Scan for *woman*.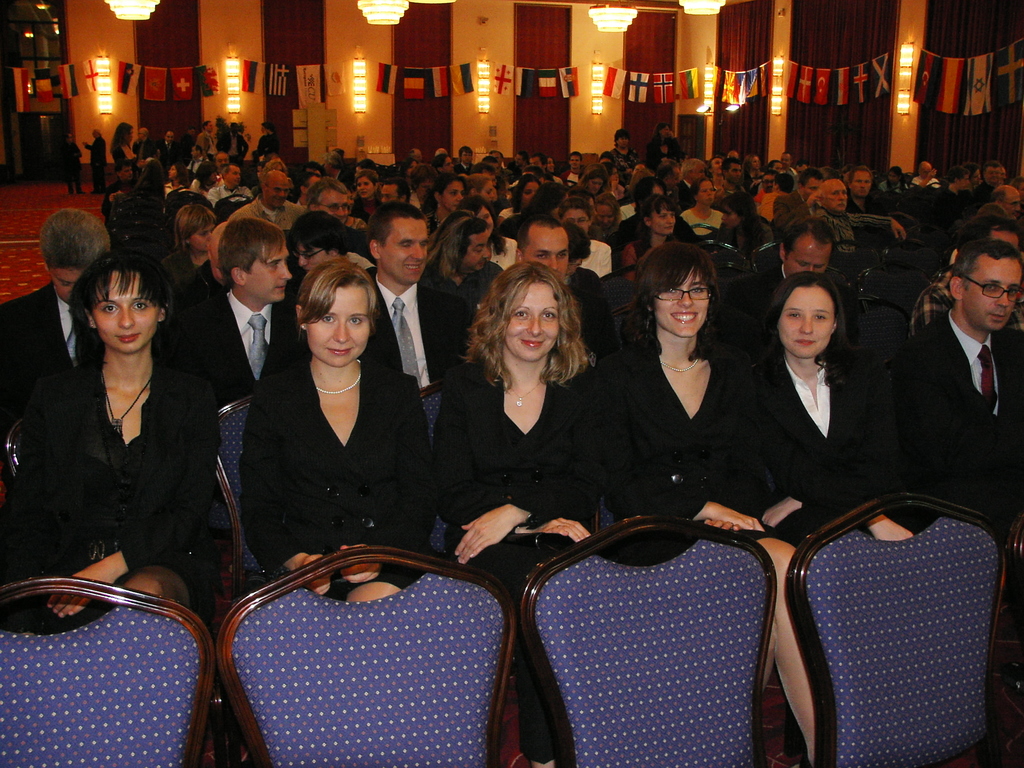
Scan result: bbox=[465, 173, 494, 202].
